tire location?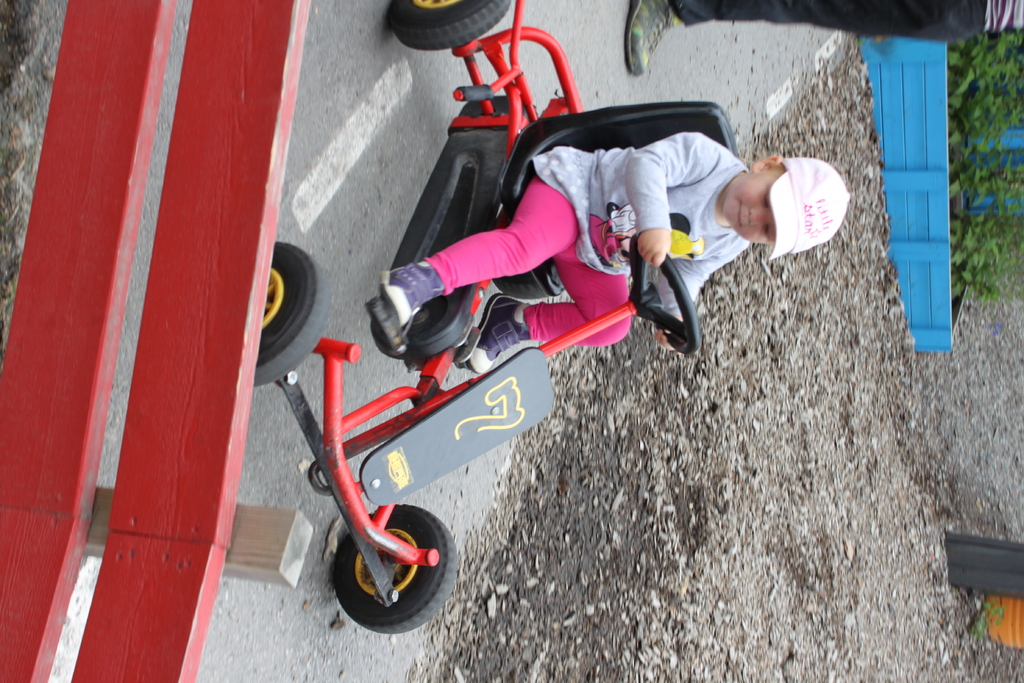
locate(490, 270, 547, 300)
